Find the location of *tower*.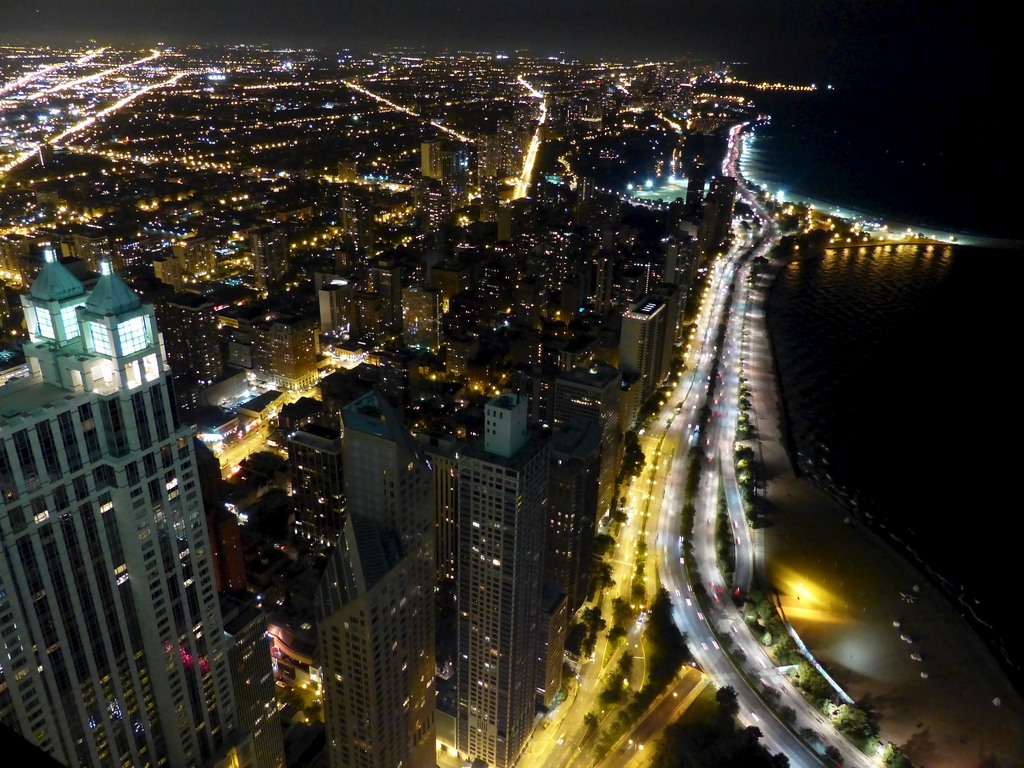
Location: detection(10, 174, 232, 724).
